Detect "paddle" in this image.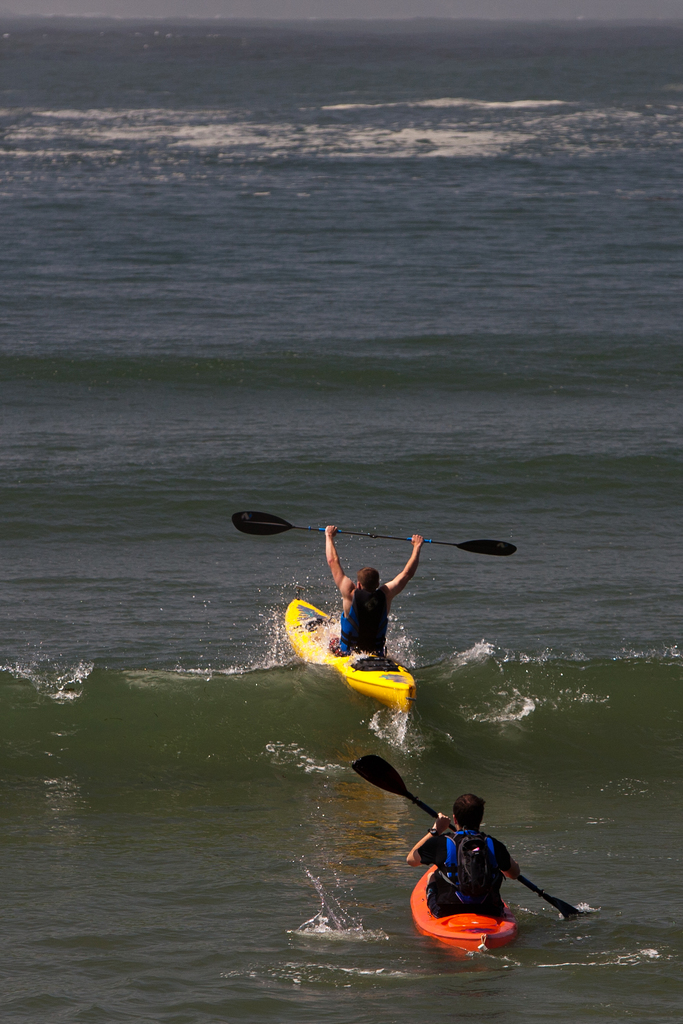
Detection: rect(232, 513, 517, 558).
